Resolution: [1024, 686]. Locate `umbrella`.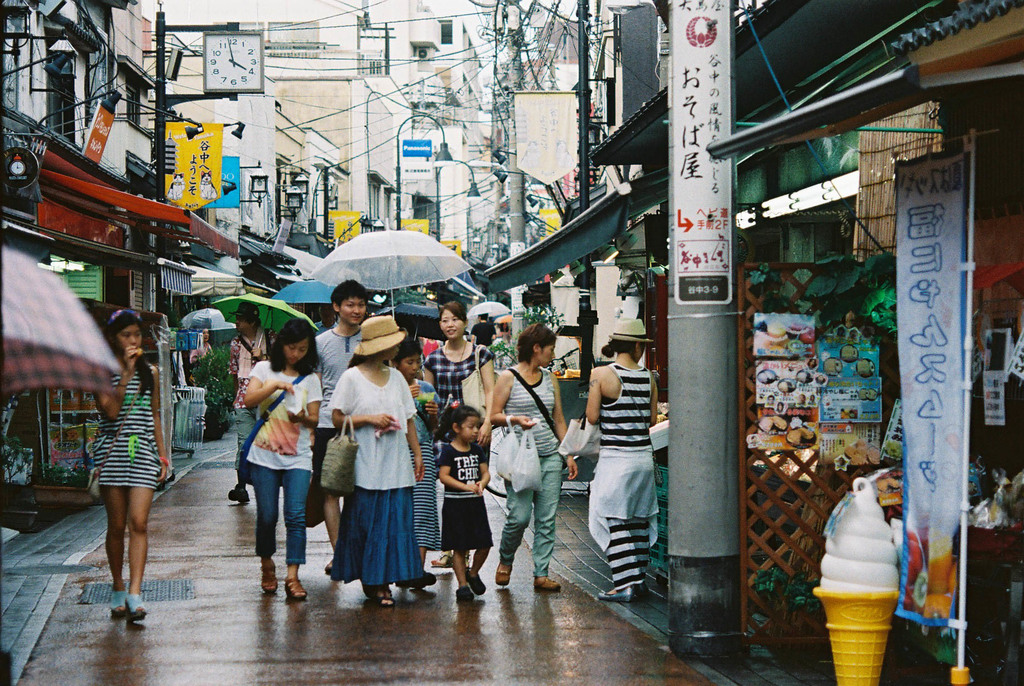
(left=0, top=245, right=124, bottom=395).
